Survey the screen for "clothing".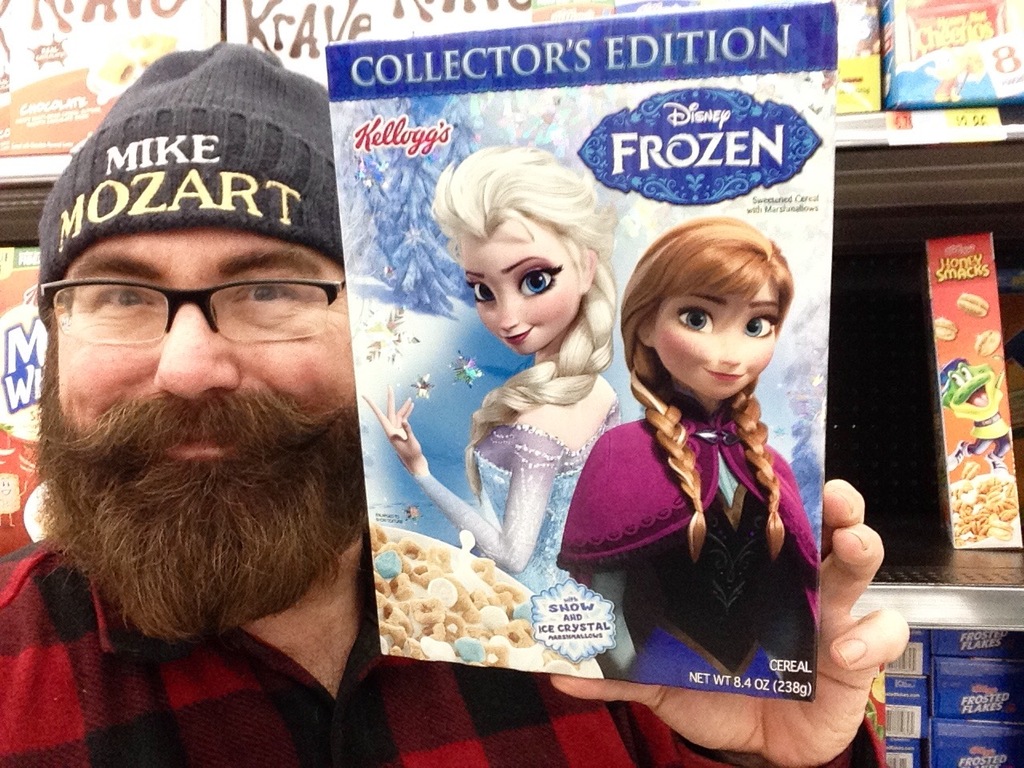
Survey found: BBox(470, 375, 618, 599).
